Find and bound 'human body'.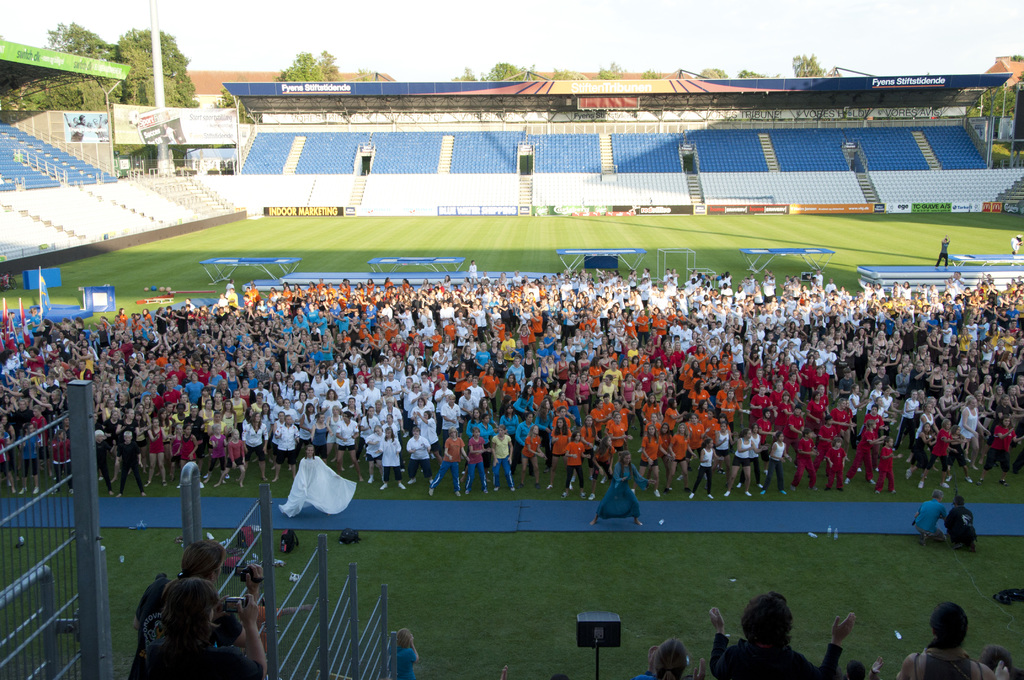
Bound: 385,376,399,391.
